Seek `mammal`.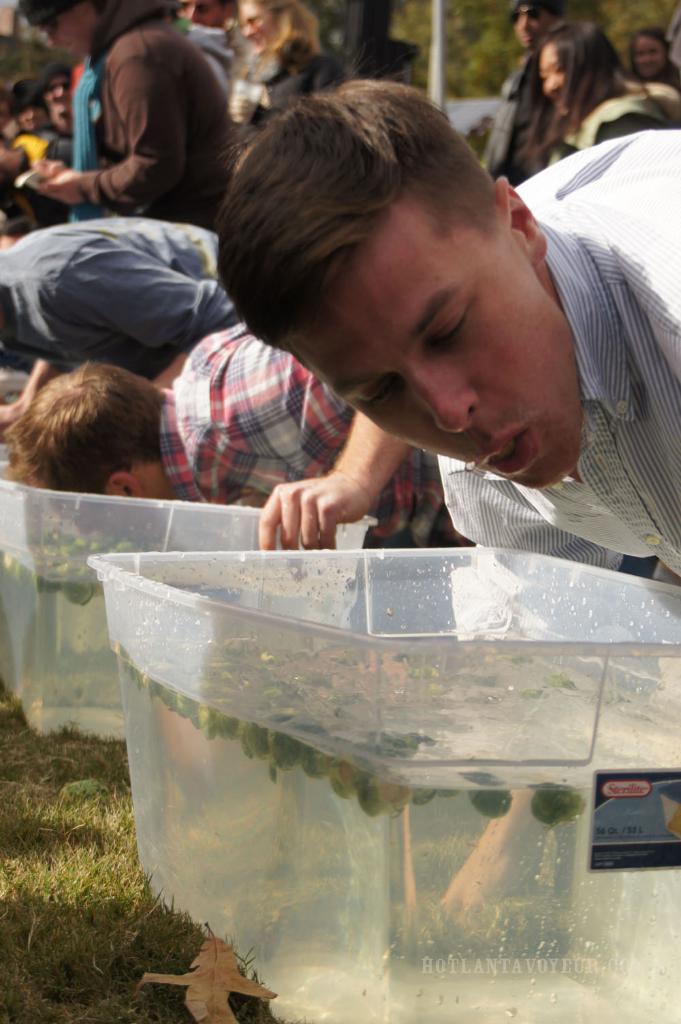
locate(622, 26, 680, 87).
